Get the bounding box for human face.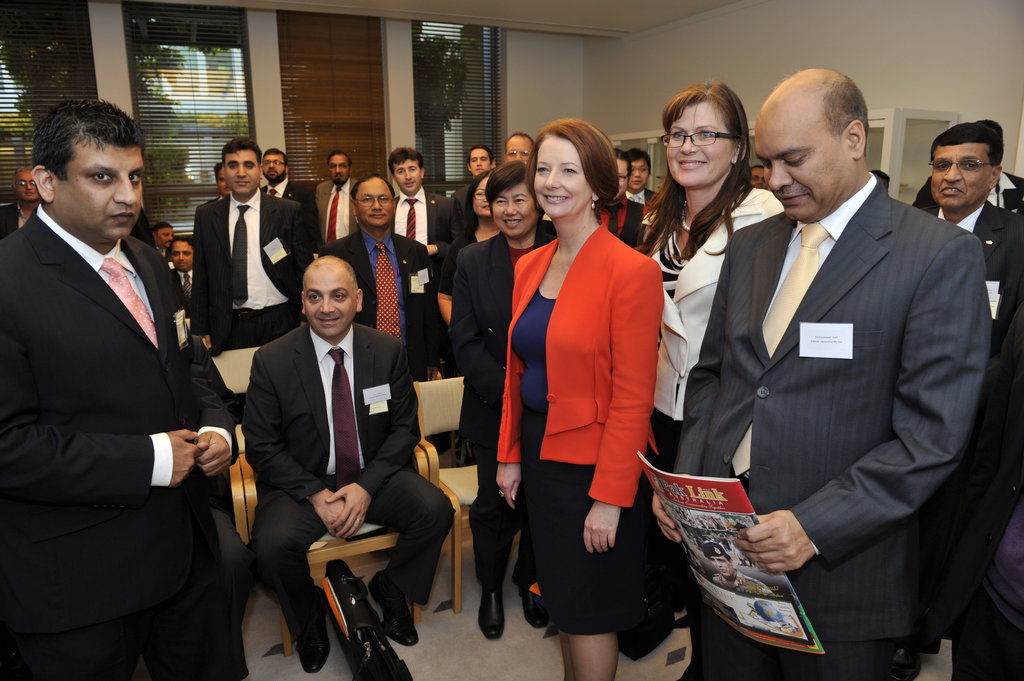
[left=469, top=148, right=496, bottom=176].
